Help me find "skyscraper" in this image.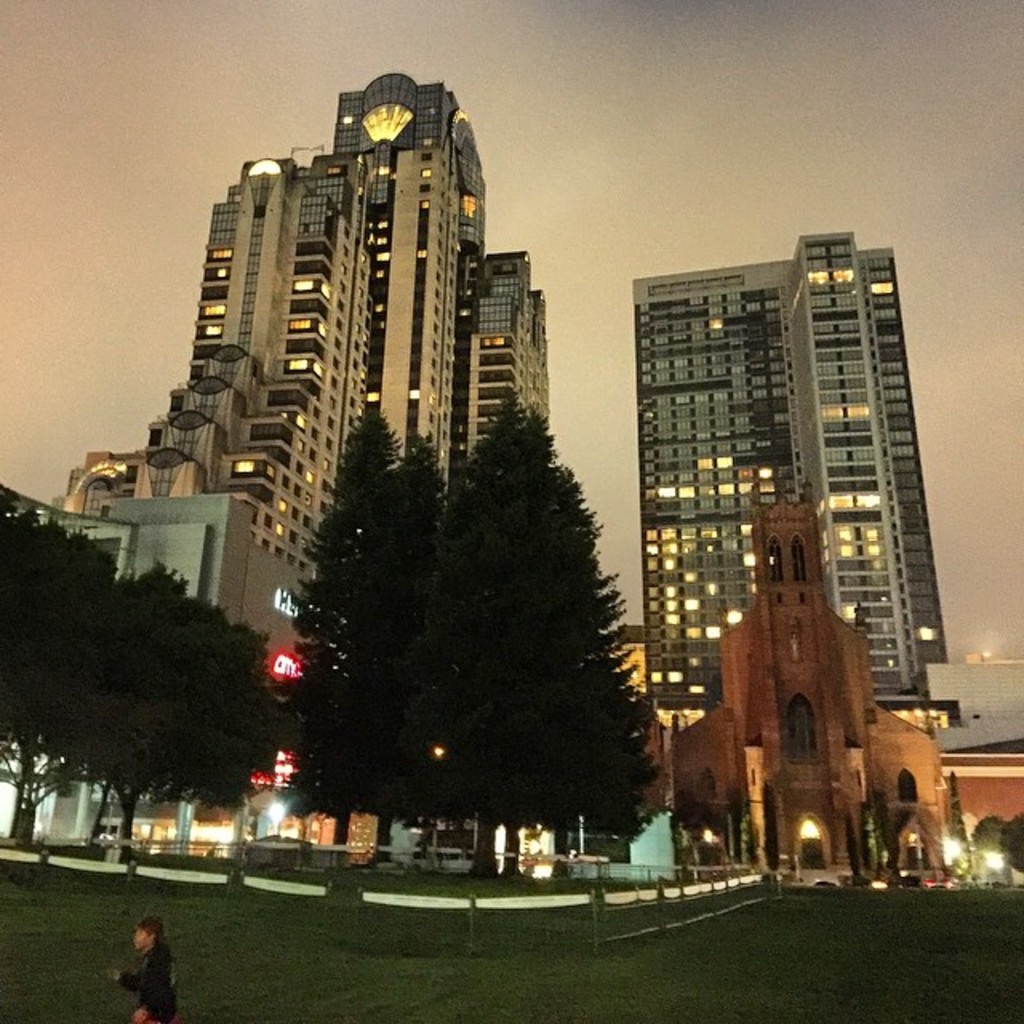
Found it: [637, 213, 944, 760].
